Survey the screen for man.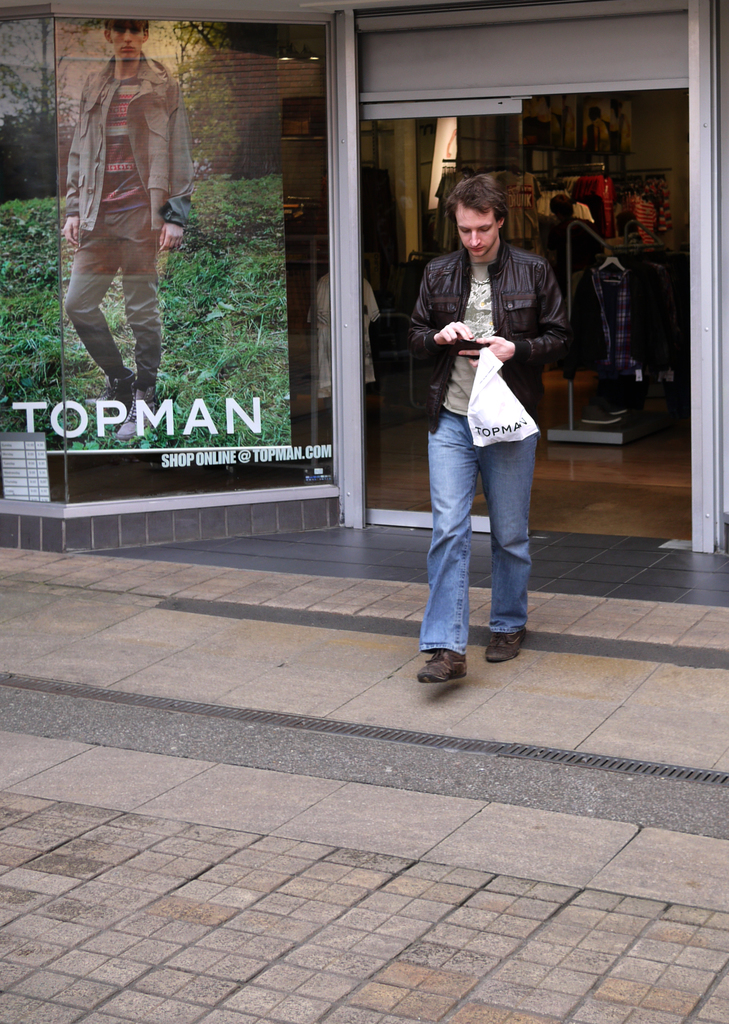
Survey found: locate(67, 20, 196, 433).
